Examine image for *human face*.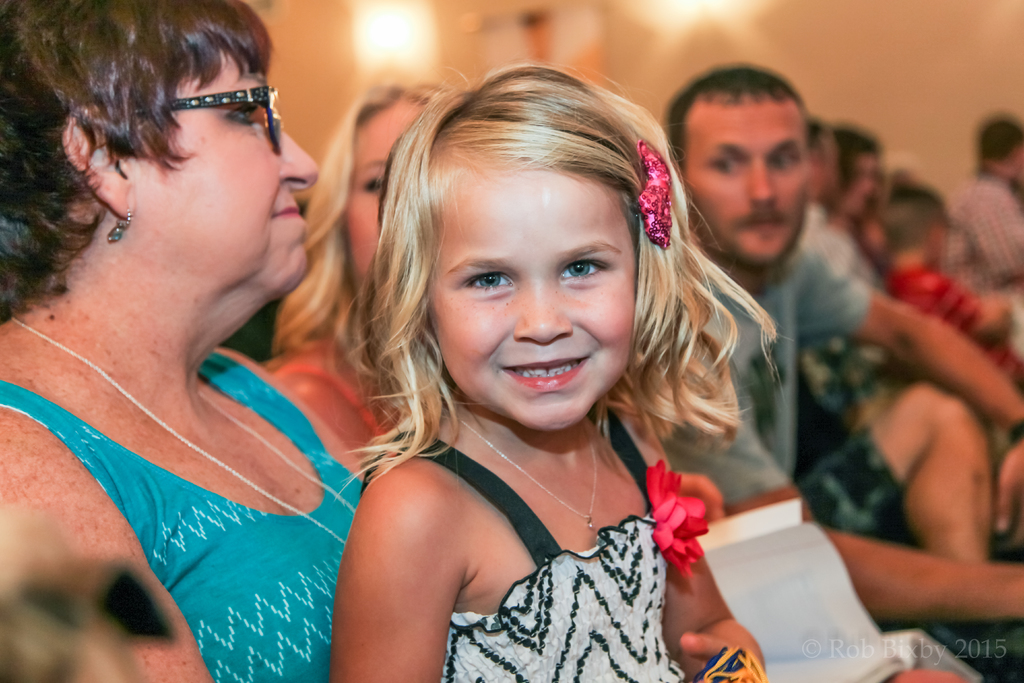
Examination result: l=425, t=163, r=635, b=434.
